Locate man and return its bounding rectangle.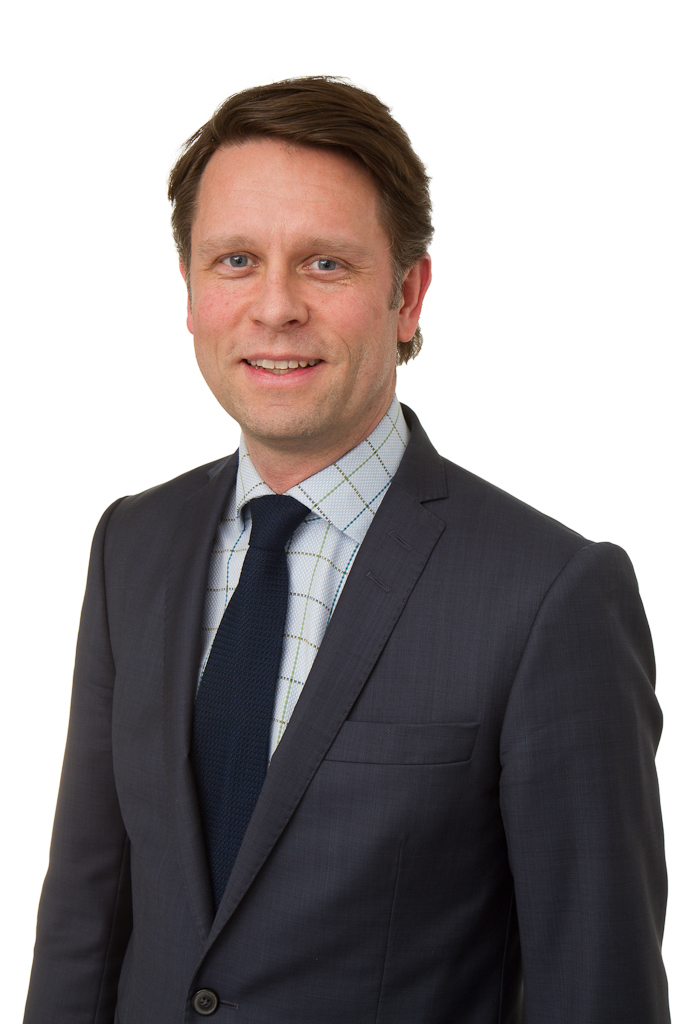
[x1=23, y1=82, x2=678, y2=1023].
